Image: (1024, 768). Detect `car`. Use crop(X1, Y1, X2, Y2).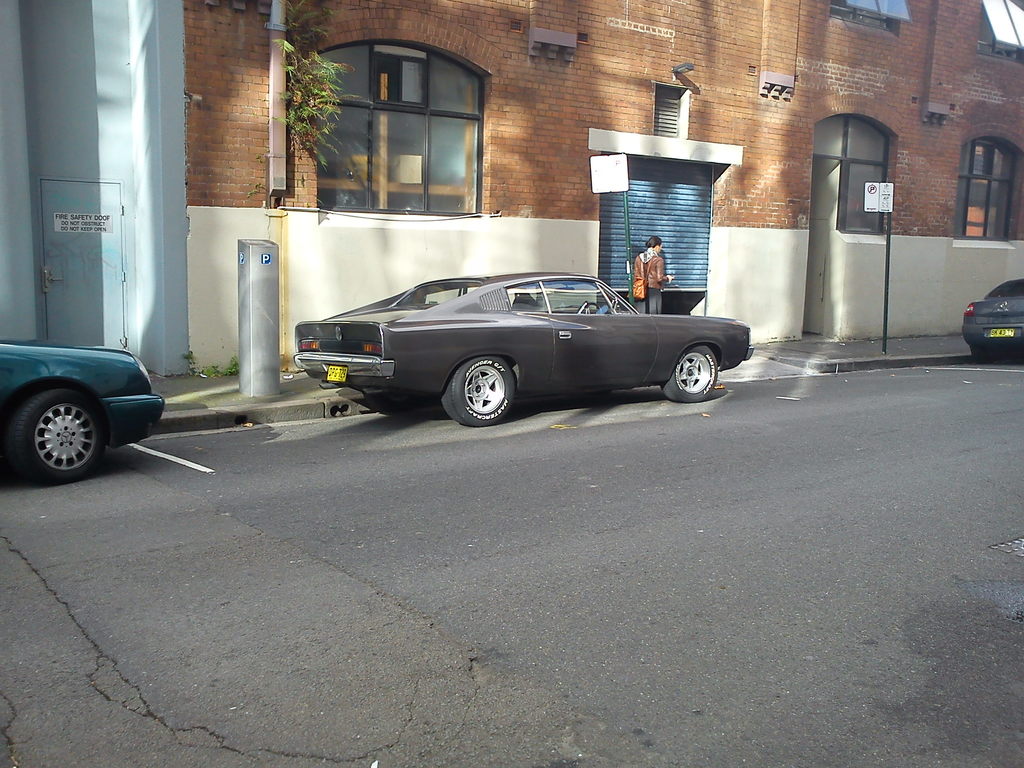
crop(292, 273, 753, 426).
